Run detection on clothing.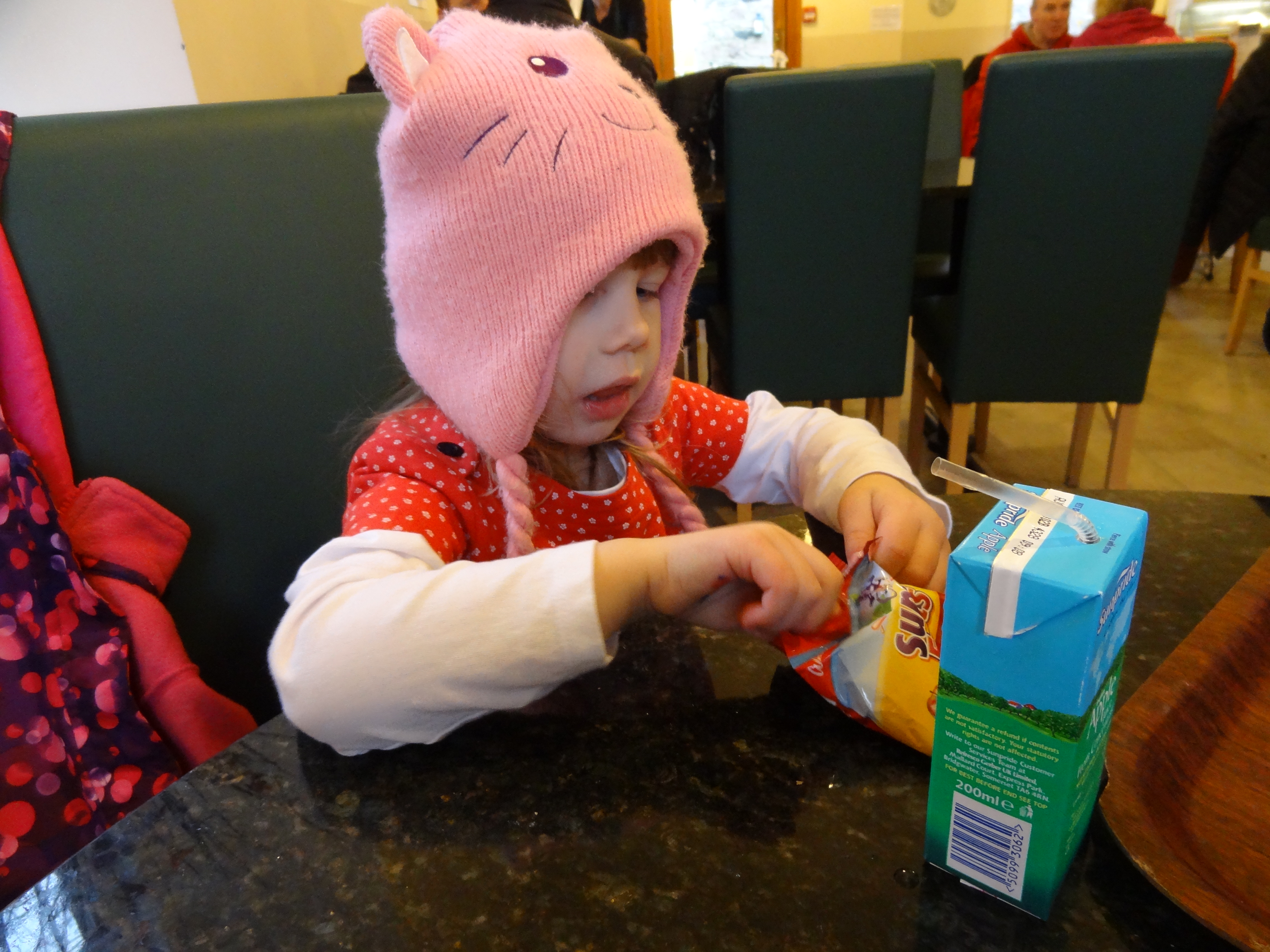
Result: box(75, 77, 250, 212).
